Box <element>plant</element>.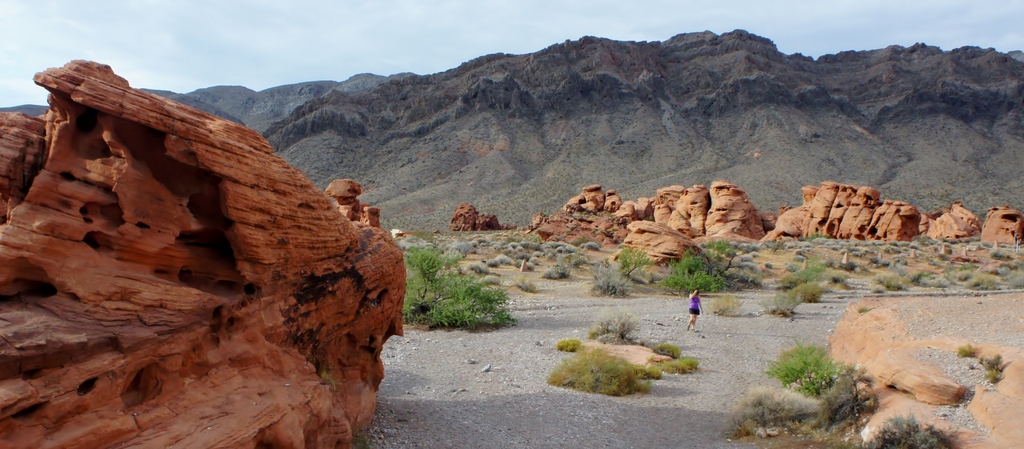
select_region(819, 358, 867, 423).
